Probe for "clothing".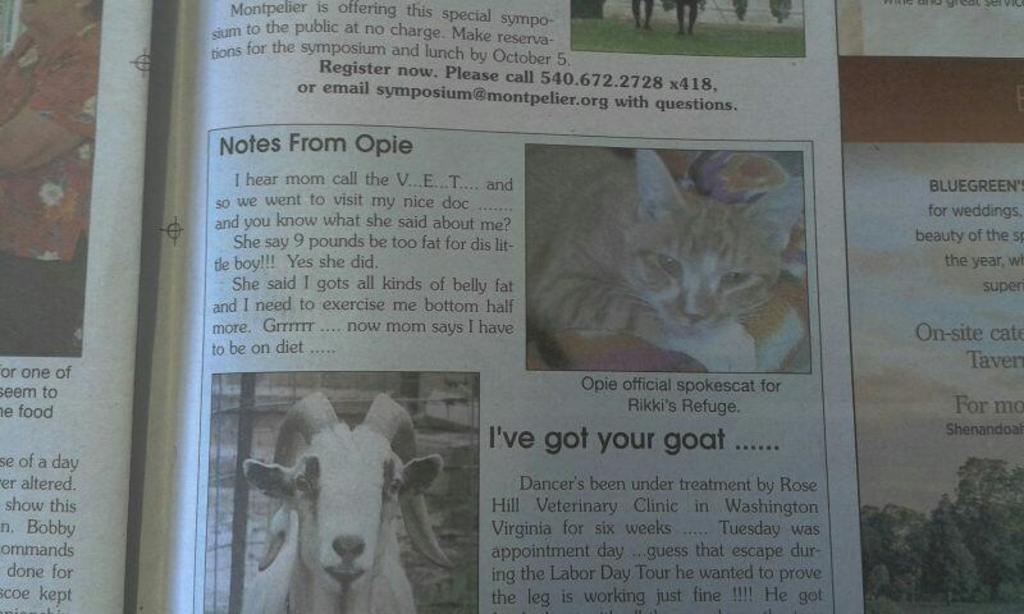
Probe result: 0:18:93:257.
